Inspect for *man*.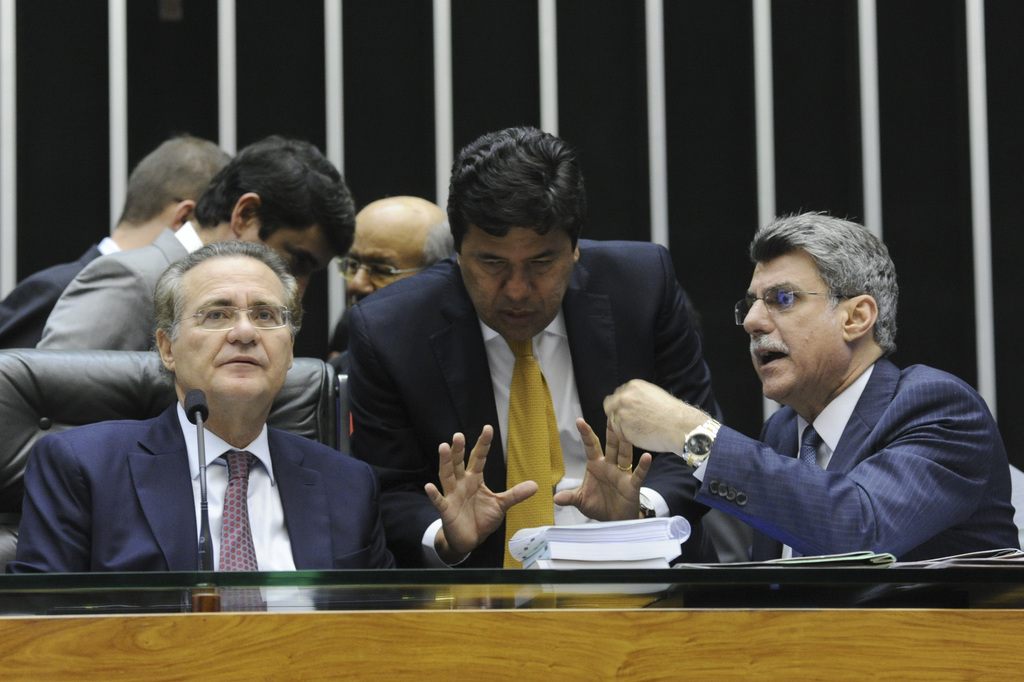
Inspection: [x1=0, y1=129, x2=244, y2=354].
